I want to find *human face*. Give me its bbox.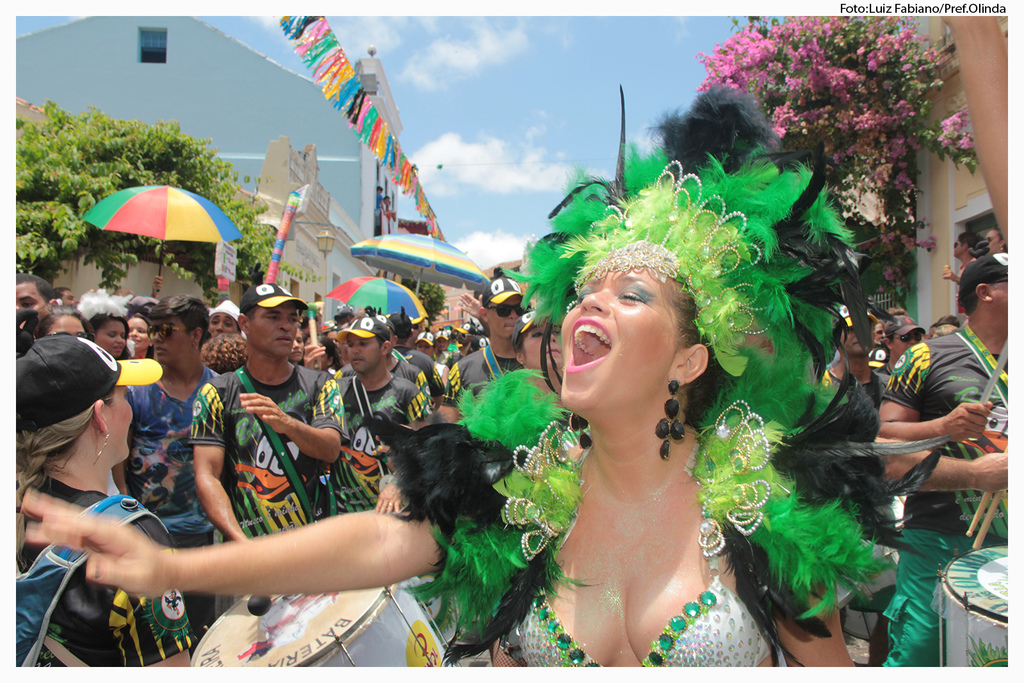
(326, 328, 341, 353).
